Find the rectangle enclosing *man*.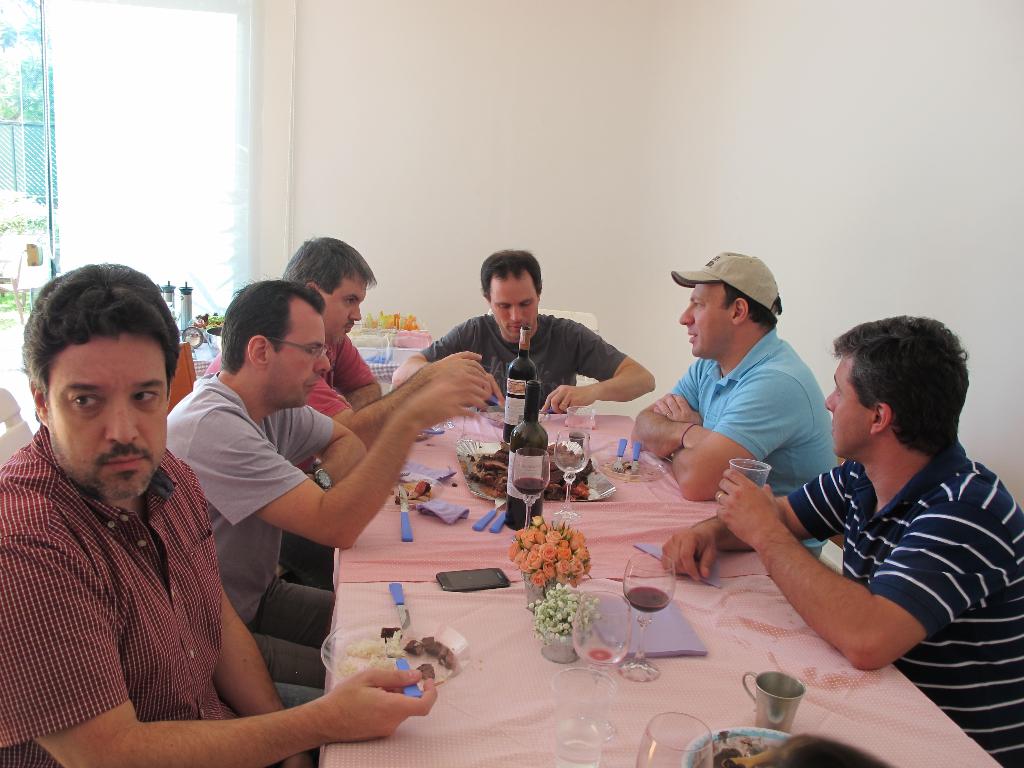
(632, 252, 840, 558).
